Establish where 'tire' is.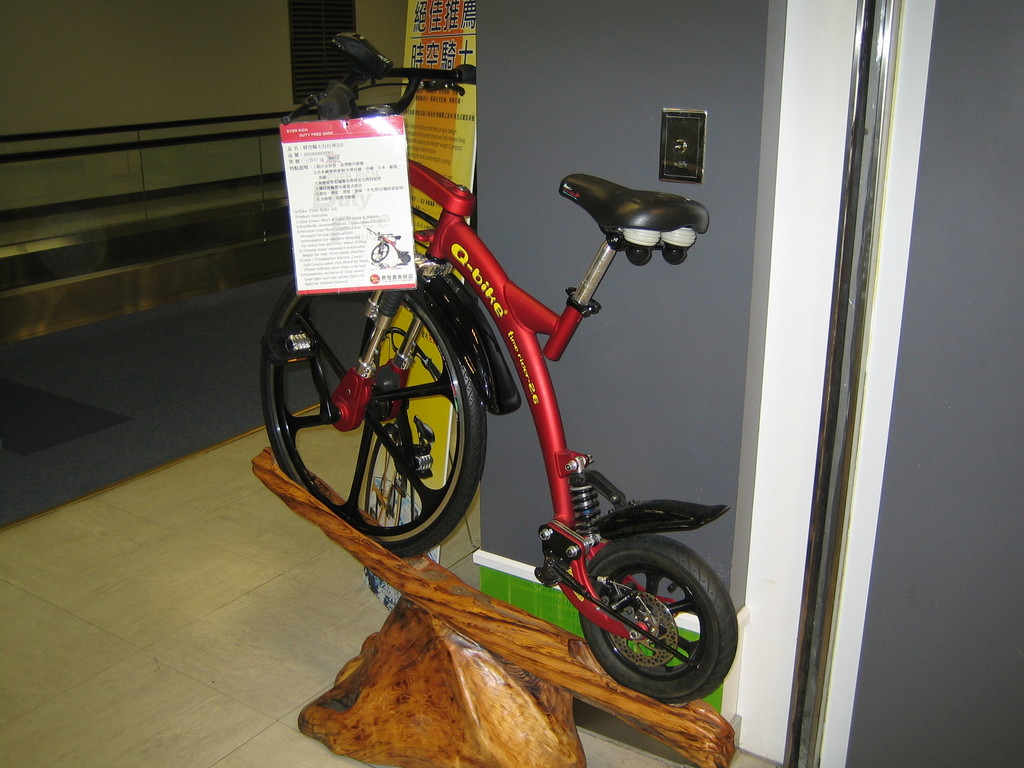
Established at crop(576, 532, 732, 703).
